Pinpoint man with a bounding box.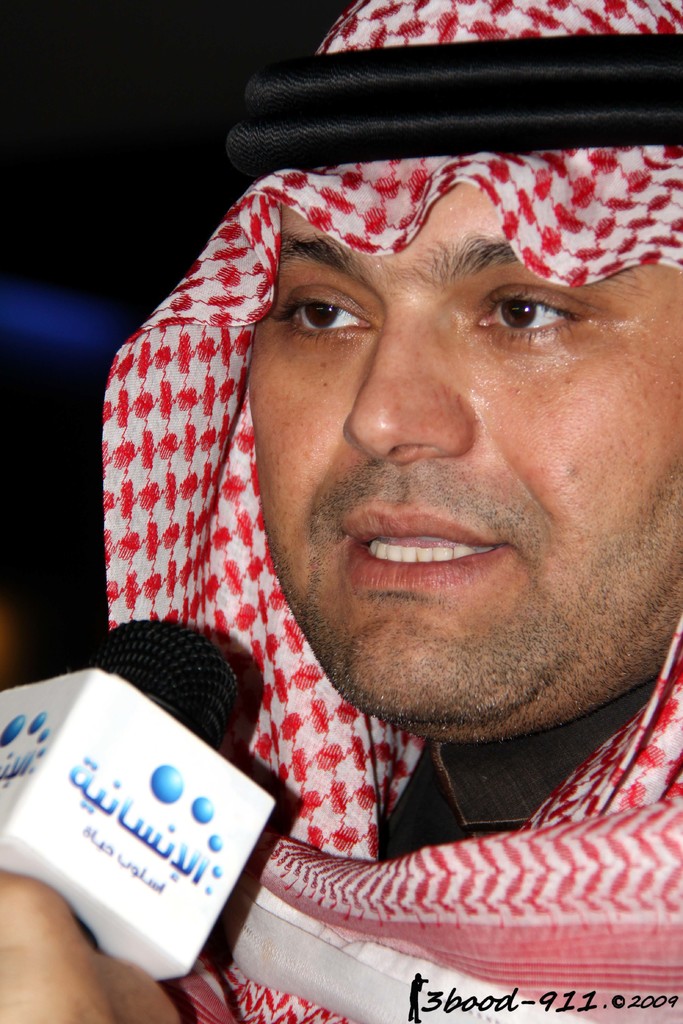
(left=105, top=0, right=682, bottom=1023).
